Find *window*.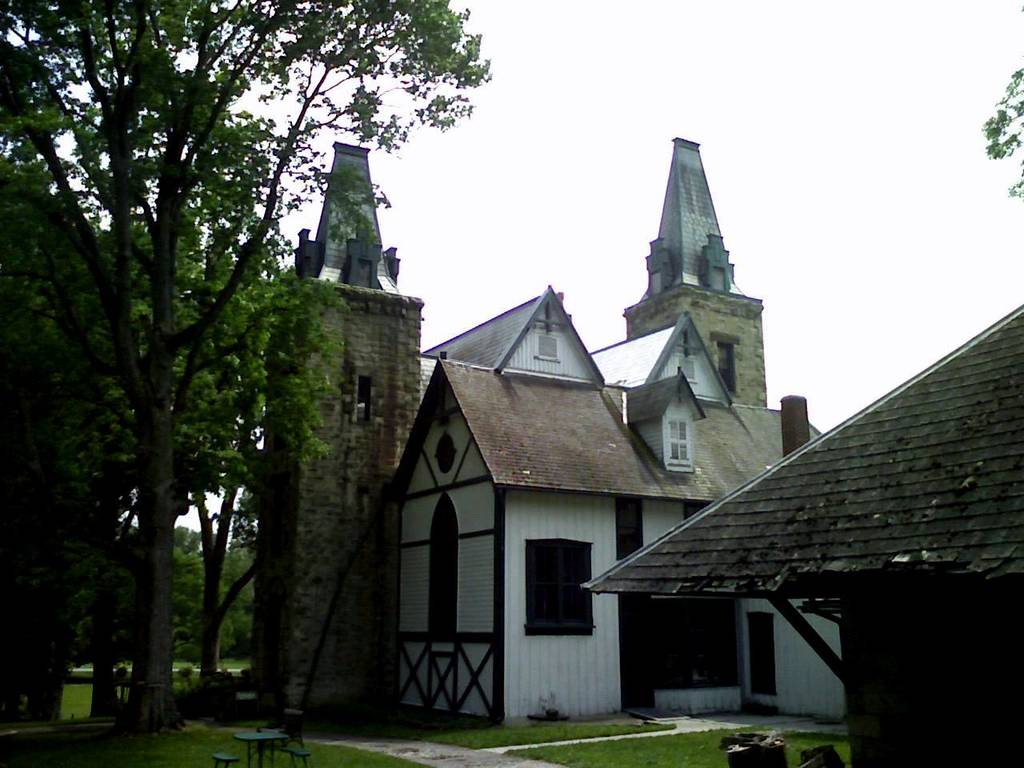
locate(703, 338, 738, 393).
